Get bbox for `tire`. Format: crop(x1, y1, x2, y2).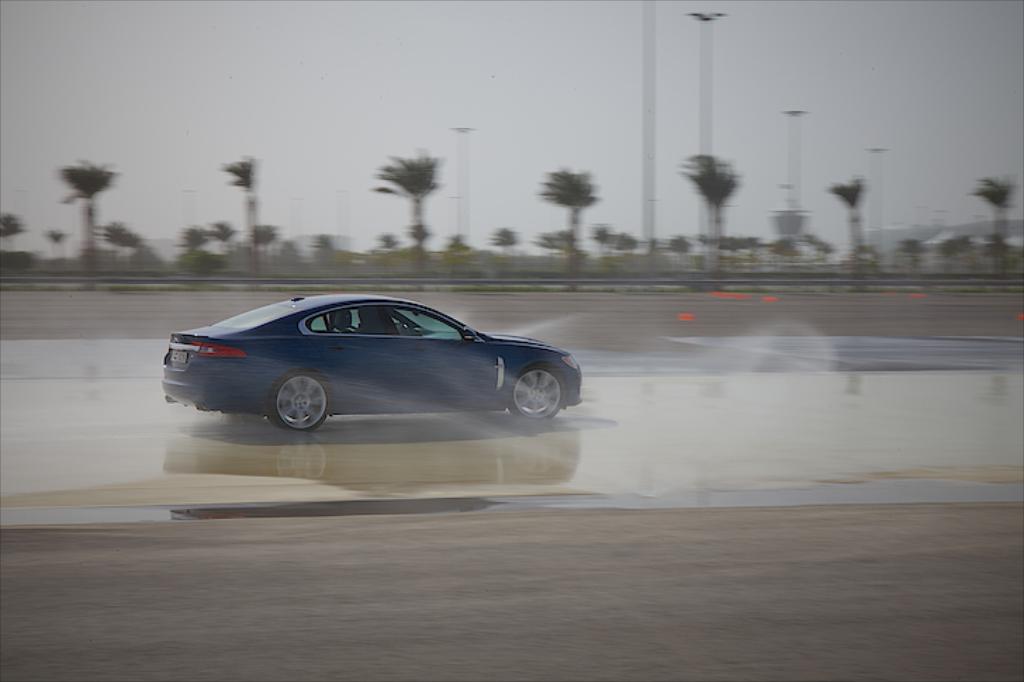
crop(269, 371, 326, 433).
